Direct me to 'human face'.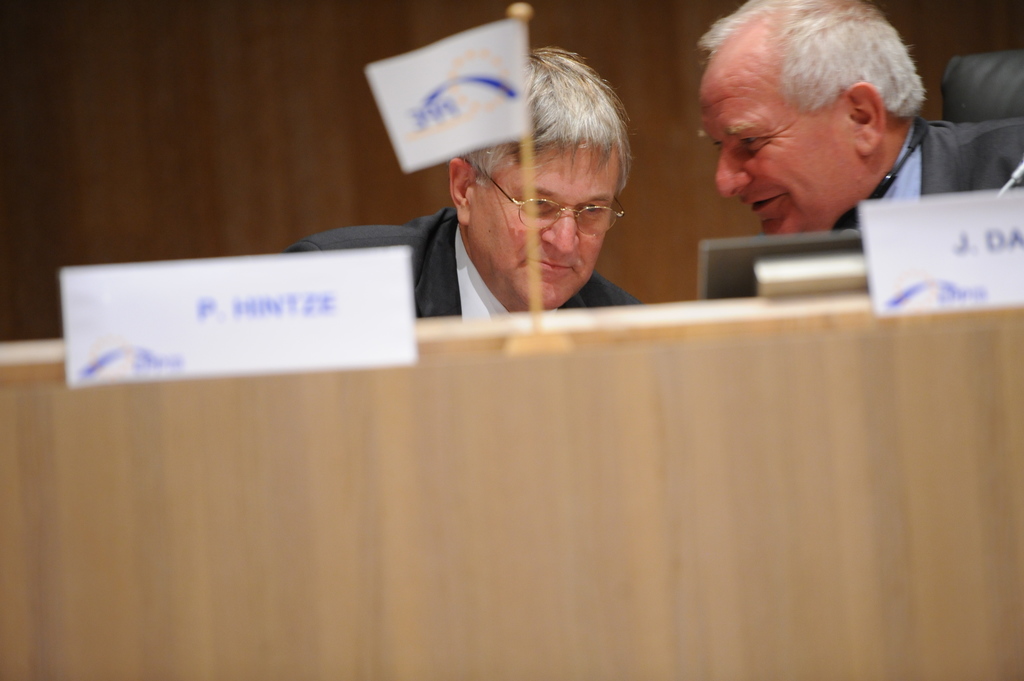
Direction: BBox(467, 127, 610, 312).
